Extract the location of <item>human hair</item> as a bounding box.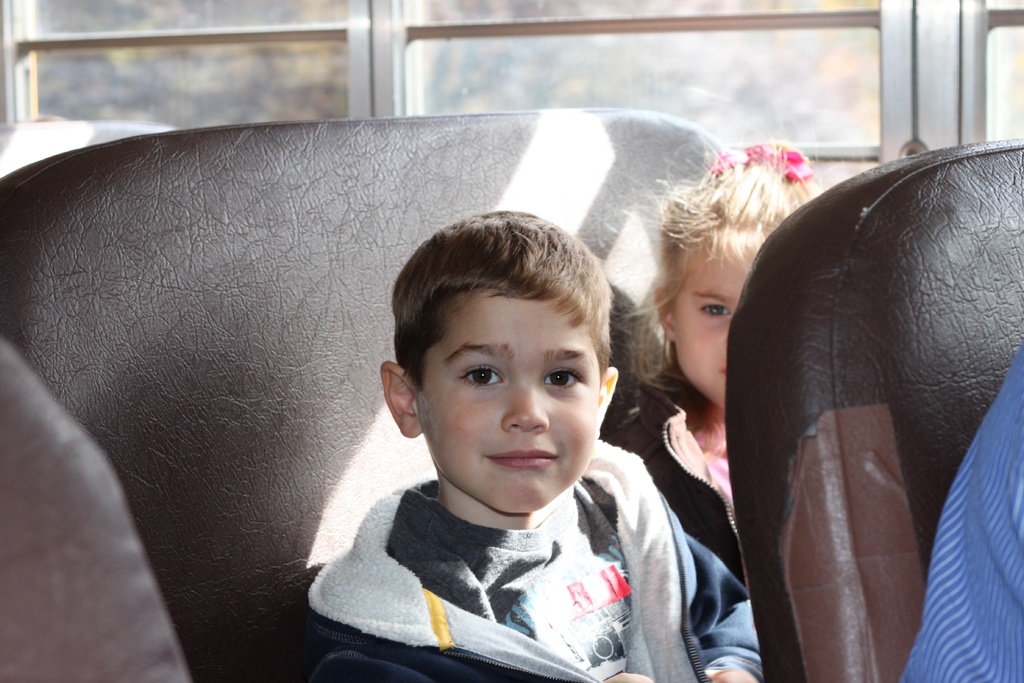
l=385, t=214, r=616, b=429.
